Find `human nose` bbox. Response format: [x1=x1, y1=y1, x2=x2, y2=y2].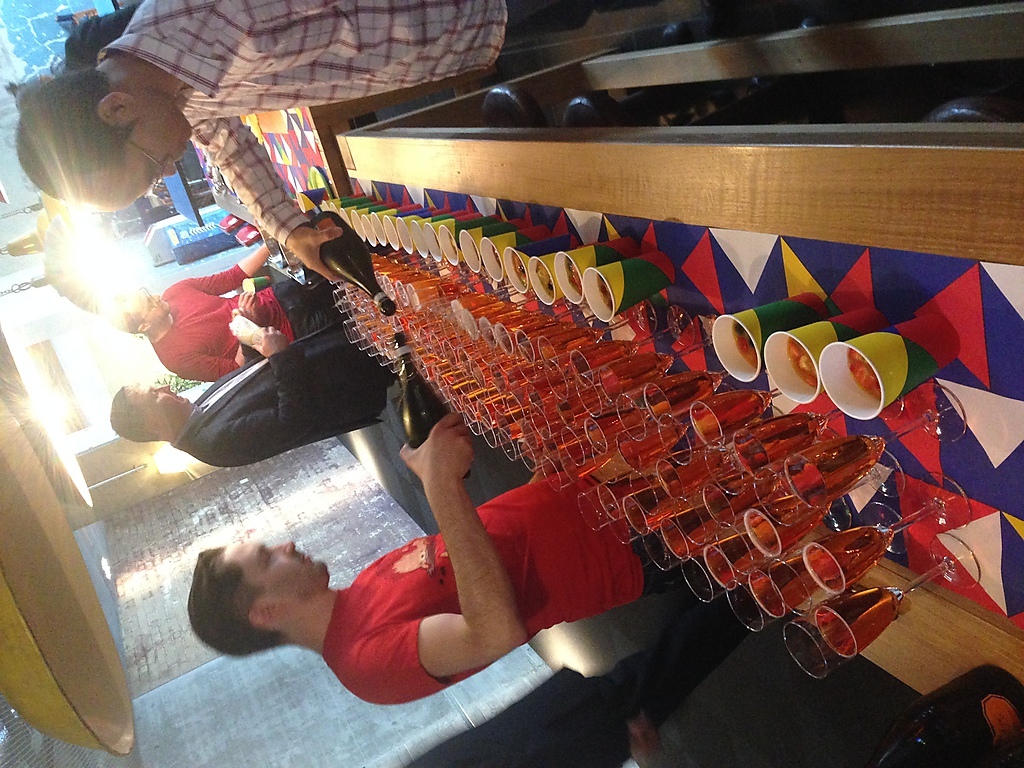
[x1=155, y1=384, x2=170, y2=389].
